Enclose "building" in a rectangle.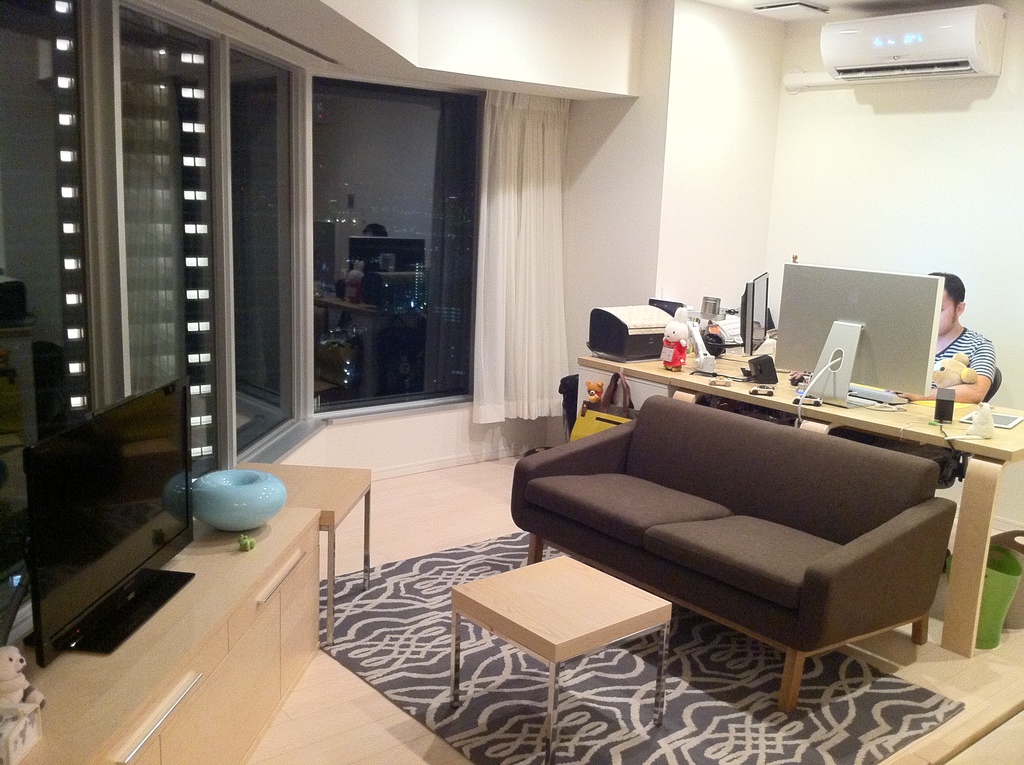
(0, 0, 1023, 764).
